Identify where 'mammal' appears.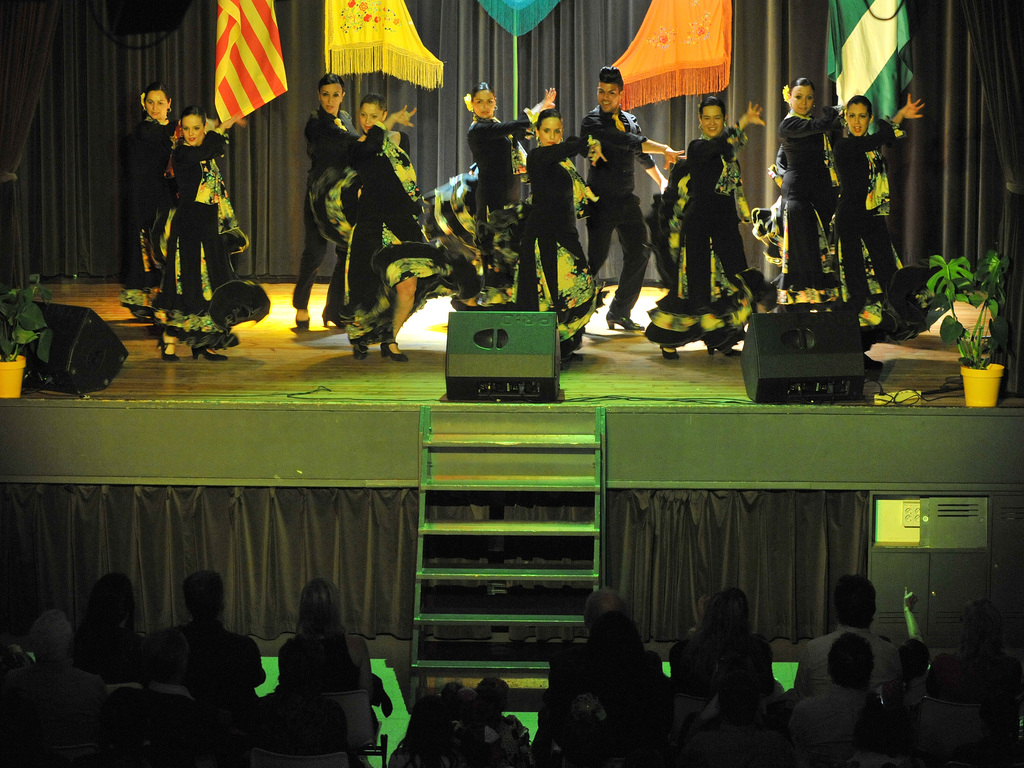
Appears at [left=144, top=569, right=268, bottom=710].
